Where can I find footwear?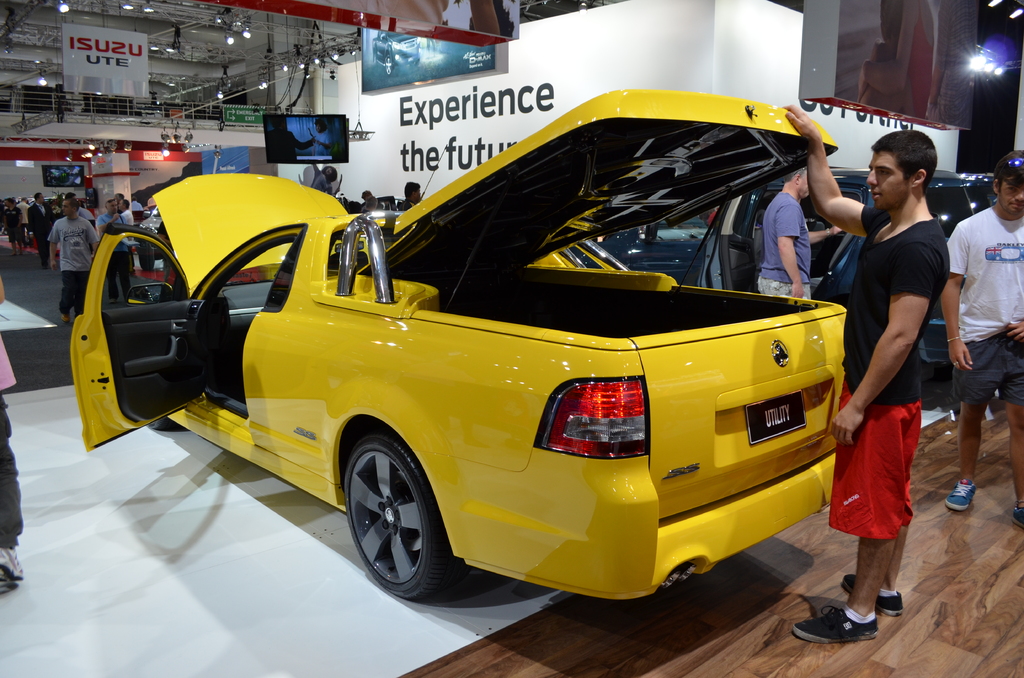
You can find it at (1013, 499, 1023, 521).
